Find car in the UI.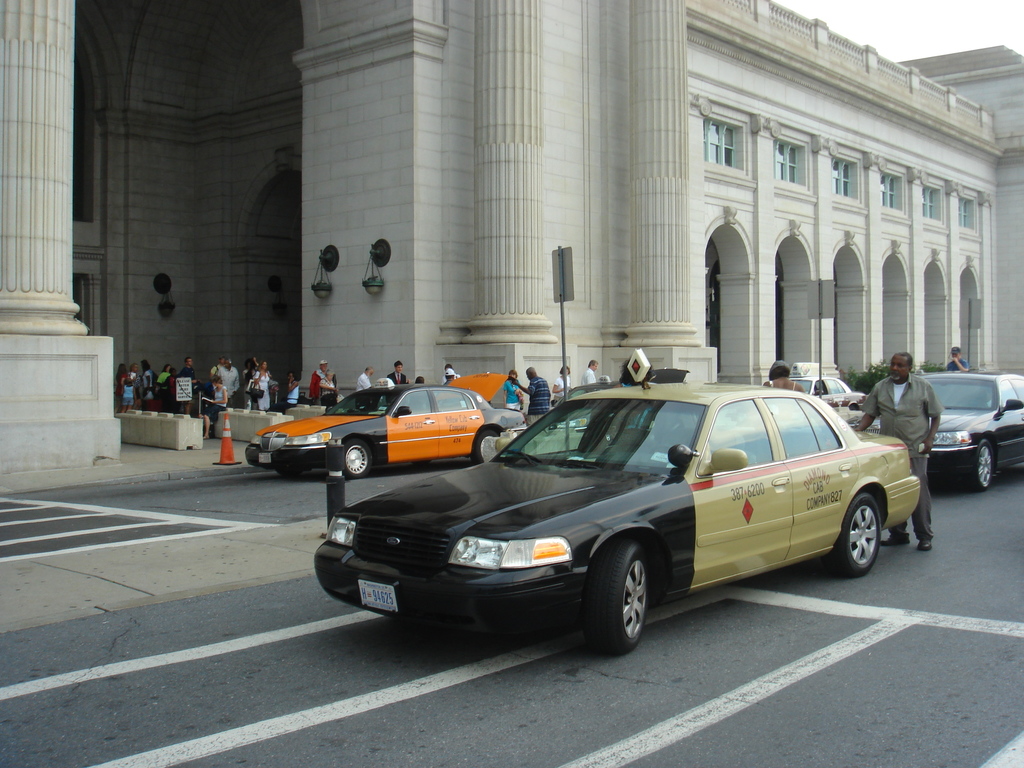
UI element at 790/375/871/409.
